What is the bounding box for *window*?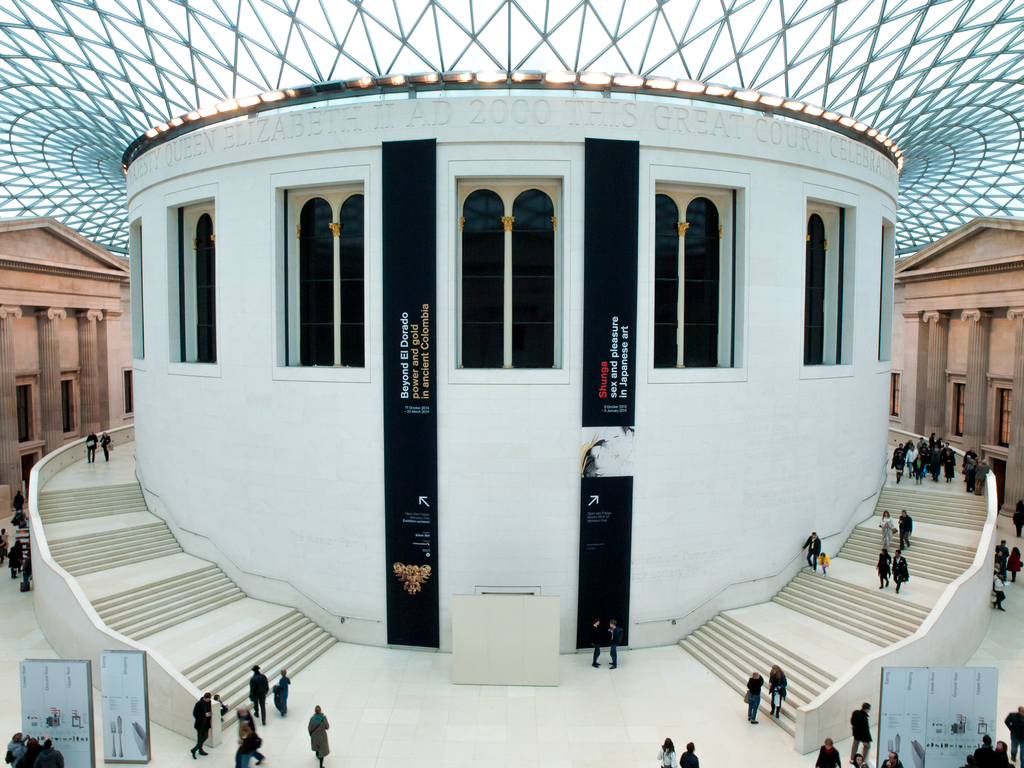
273,164,374,384.
